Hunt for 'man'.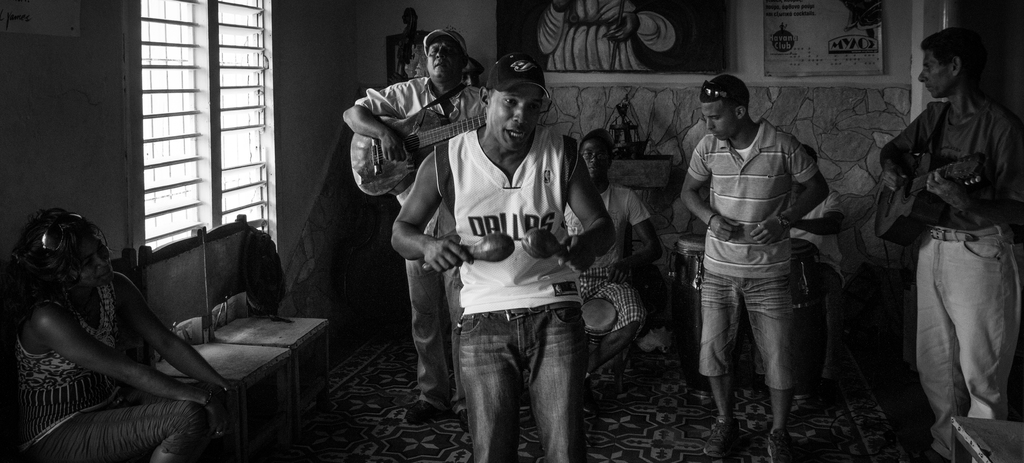
Hunted down at {"left": 678, "top": 75, "right": 833, "bottom": 462}.
